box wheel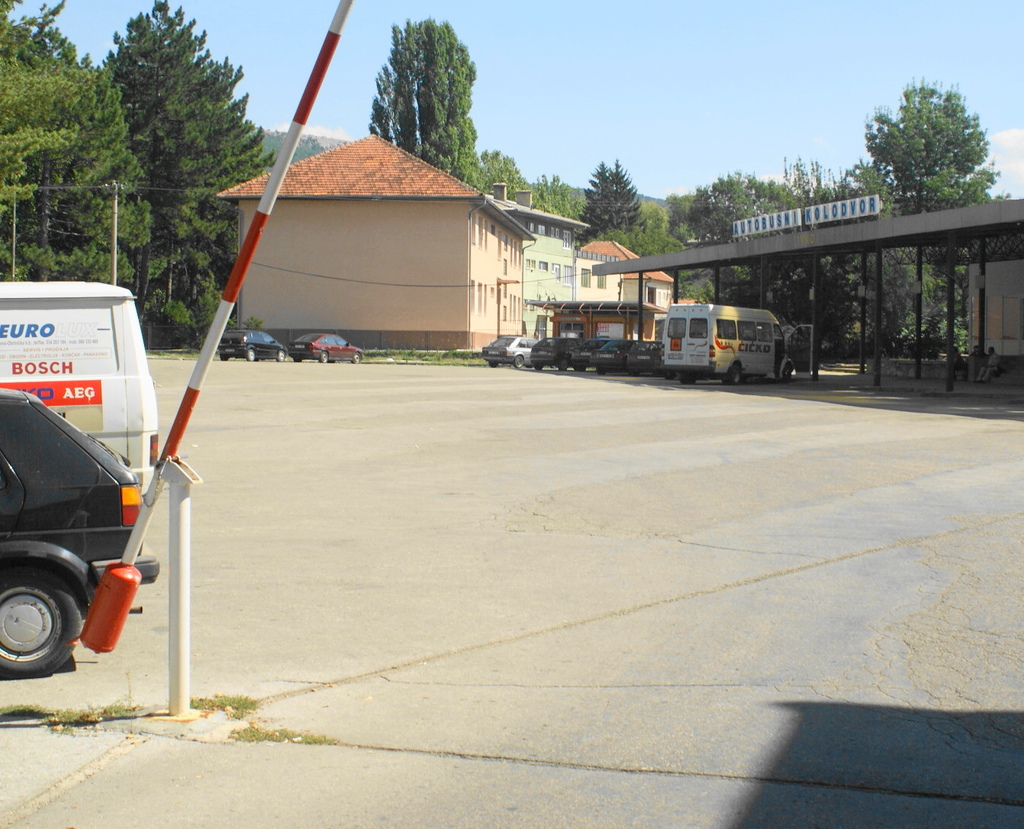
[x1=513, y1=356, x2=523, y2=371]
